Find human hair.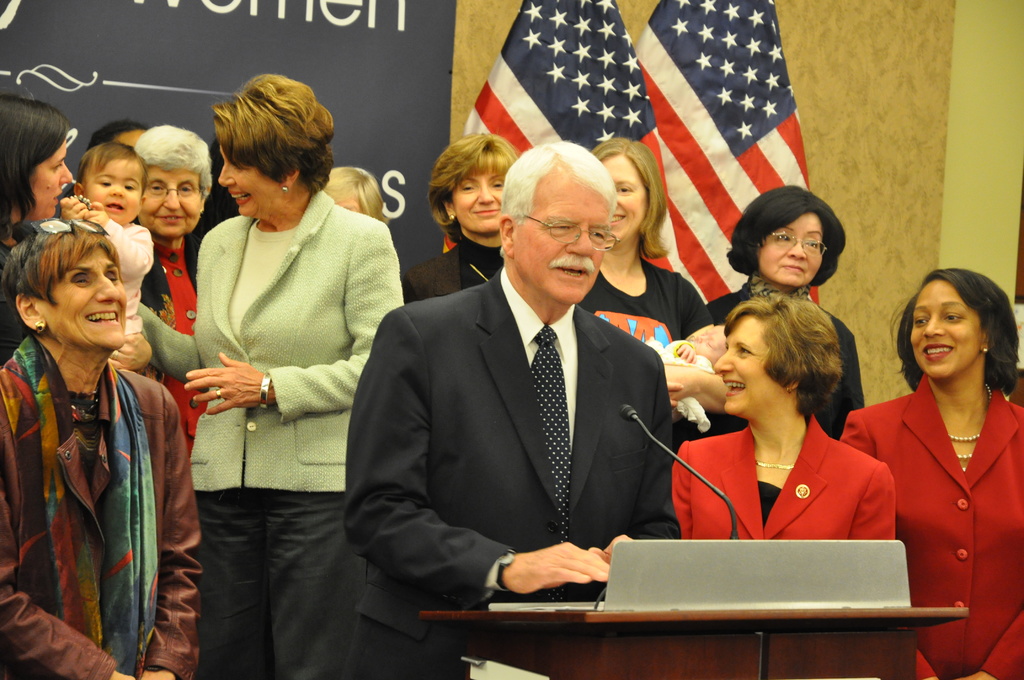
bbox=[323, 165, 391, 223].
